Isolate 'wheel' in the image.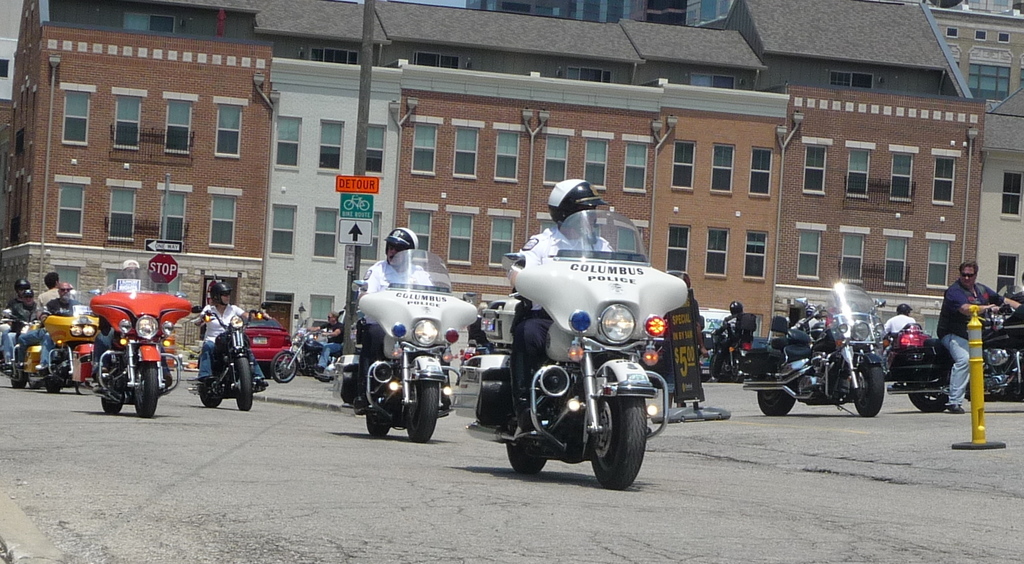
Isolated region: [908,383,945,409].
